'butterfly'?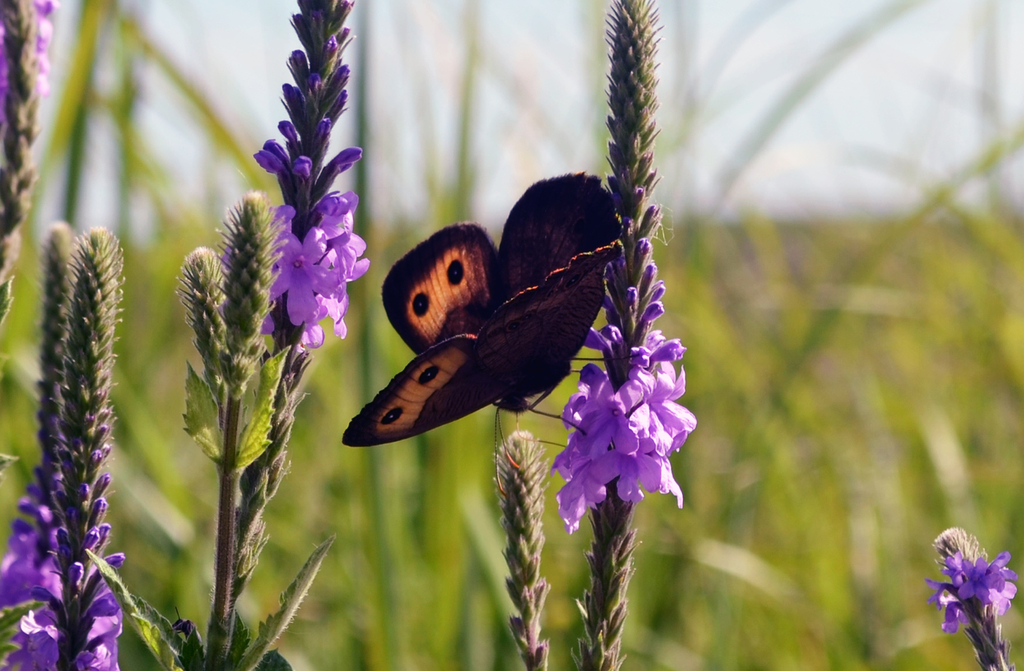
rect(359, 173, 646, 485)
